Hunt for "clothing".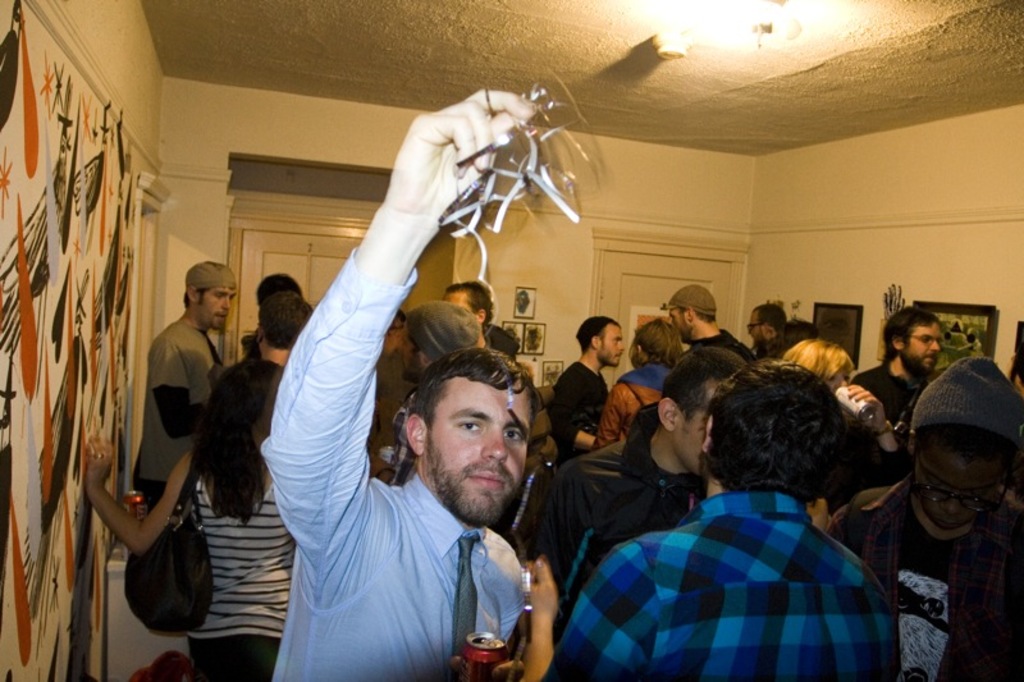
Hunted down at x1=257, y1=239, x2=518, y2=681.
